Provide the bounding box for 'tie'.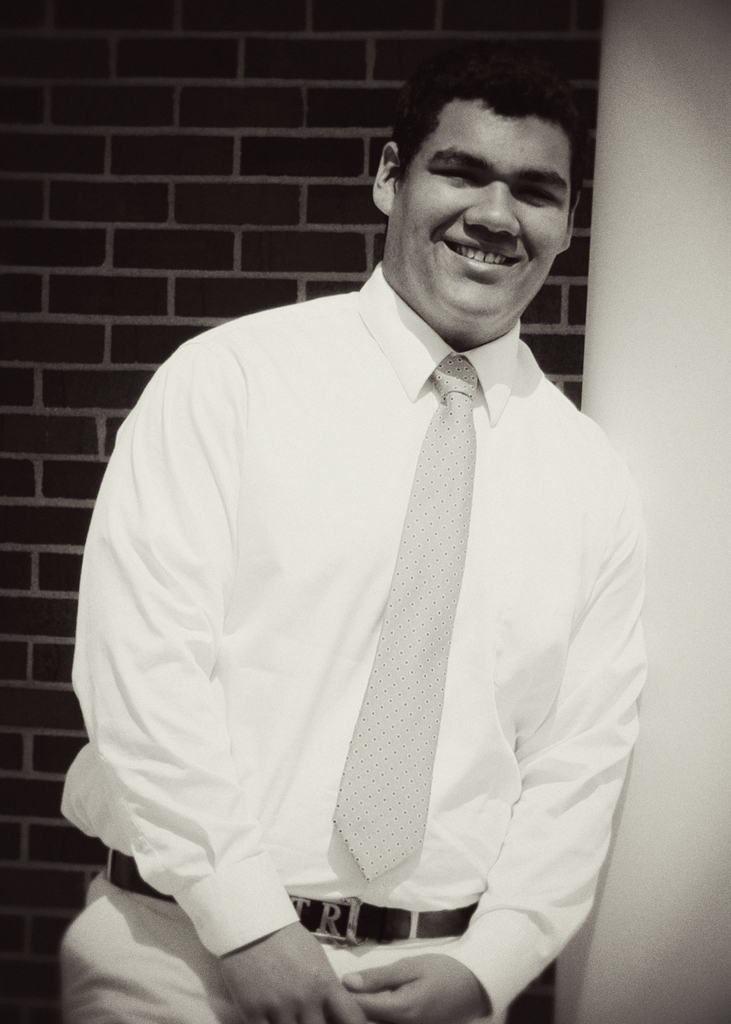
bbox=[331, 355, 479, 881].
